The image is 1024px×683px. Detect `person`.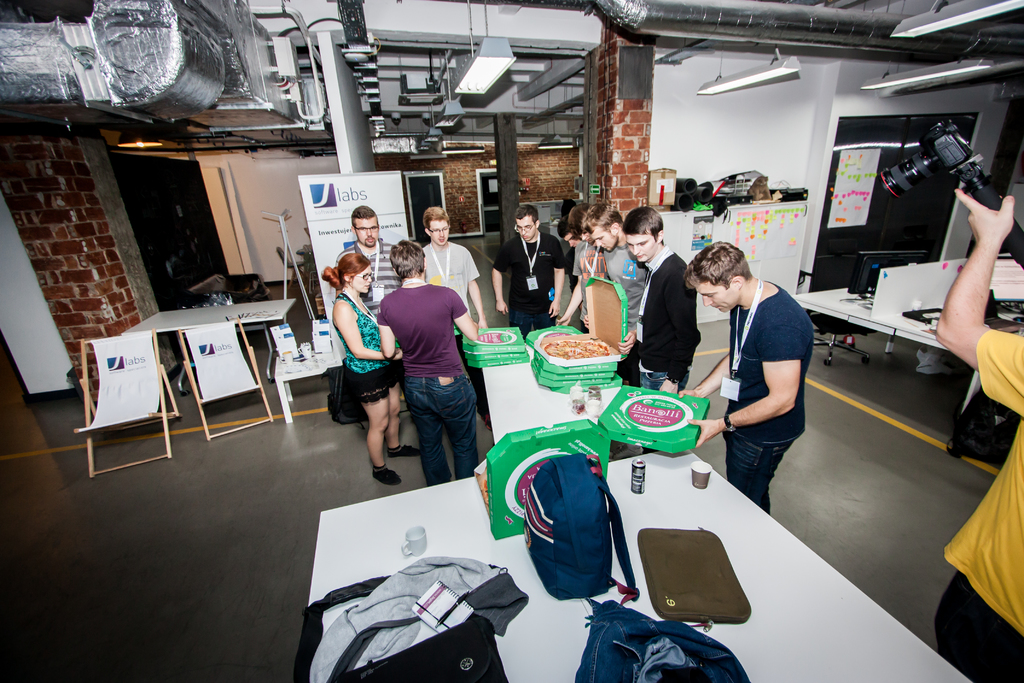
Detection: [925, 184, 1023, 682].
